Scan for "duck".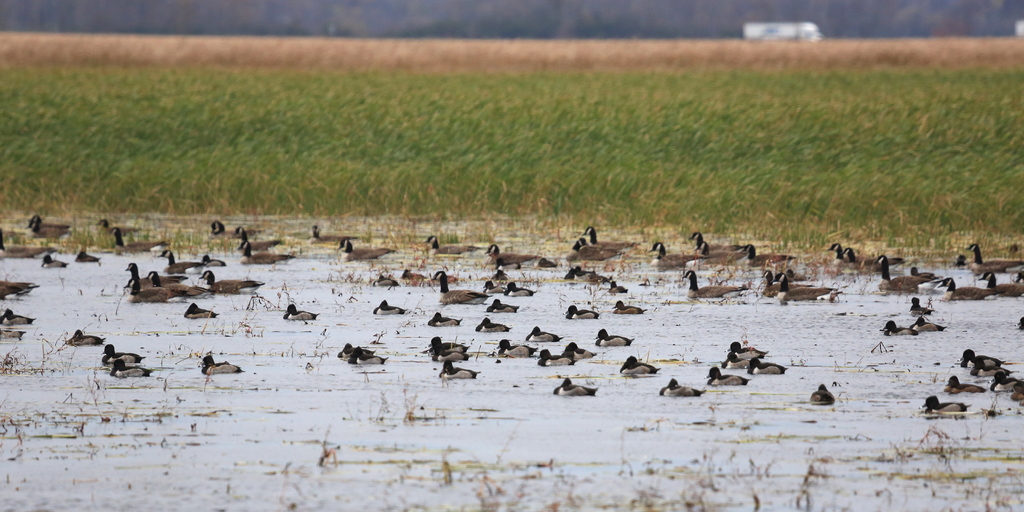
Scan result: (left=332, top=342, right=386, bottom=367).
